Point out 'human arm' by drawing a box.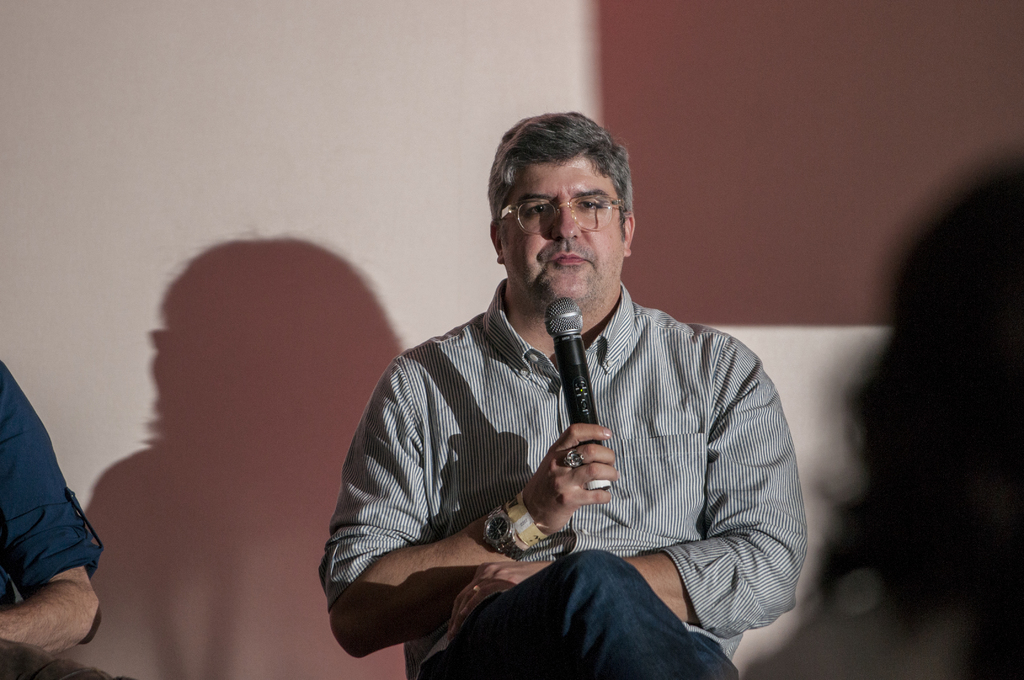
select_region(318, 355, 622, 659).
